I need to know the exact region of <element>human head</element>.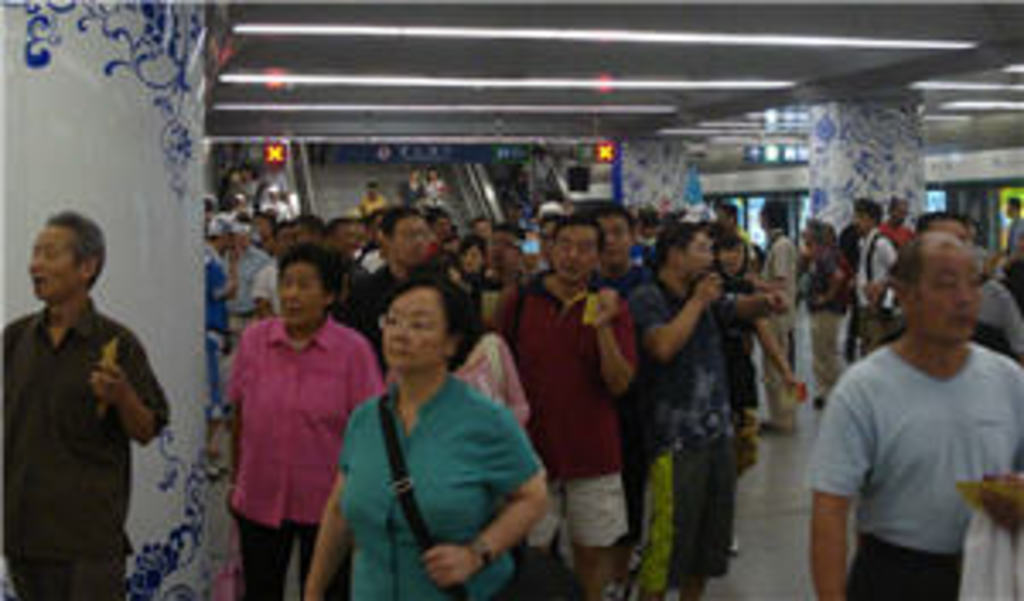
Region: select_region(799, 219, 833, 249).
